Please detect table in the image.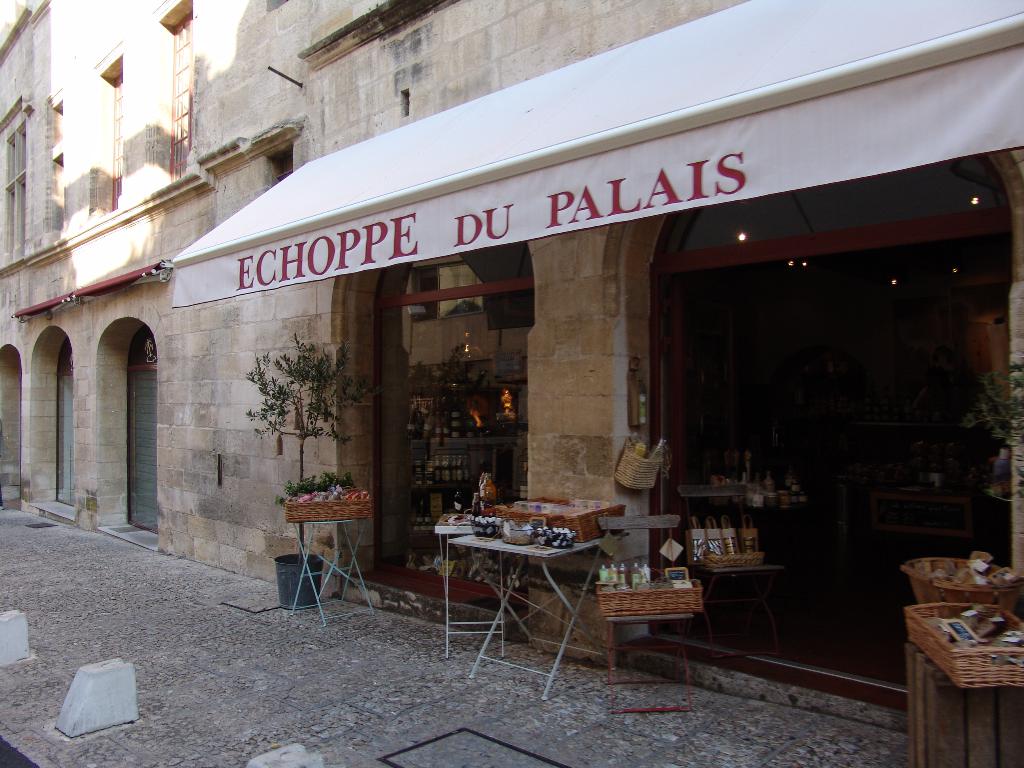
x1=870 y1=486 x2=979 y2=561.
